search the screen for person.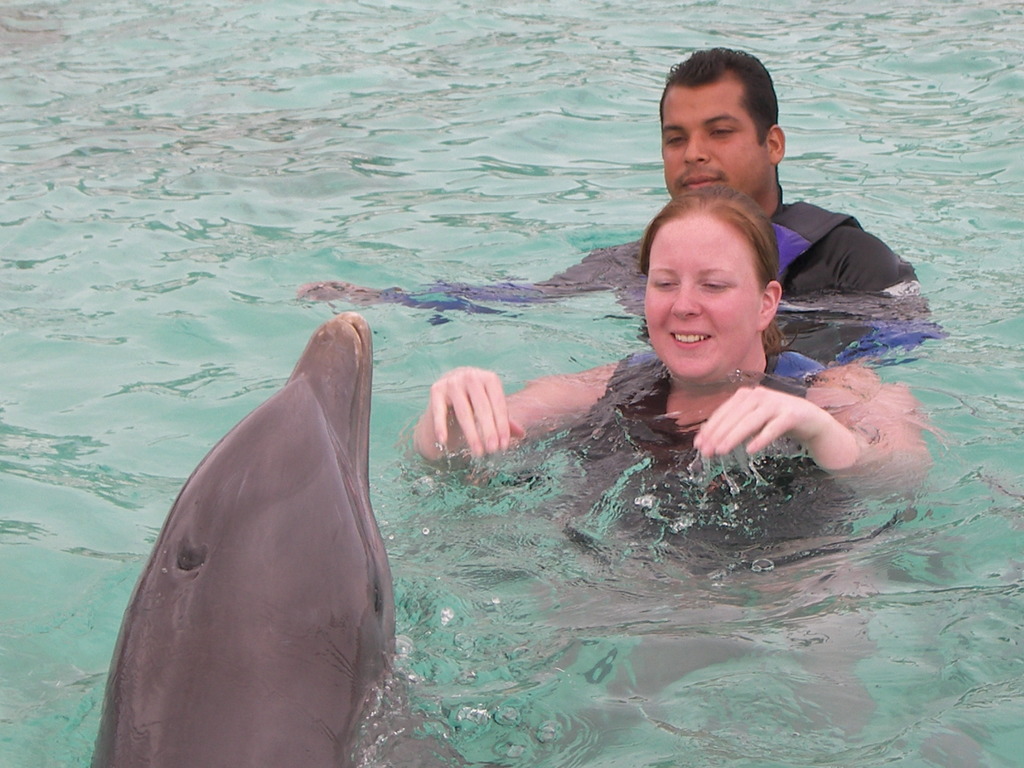
Found at 300/44/937/397.
